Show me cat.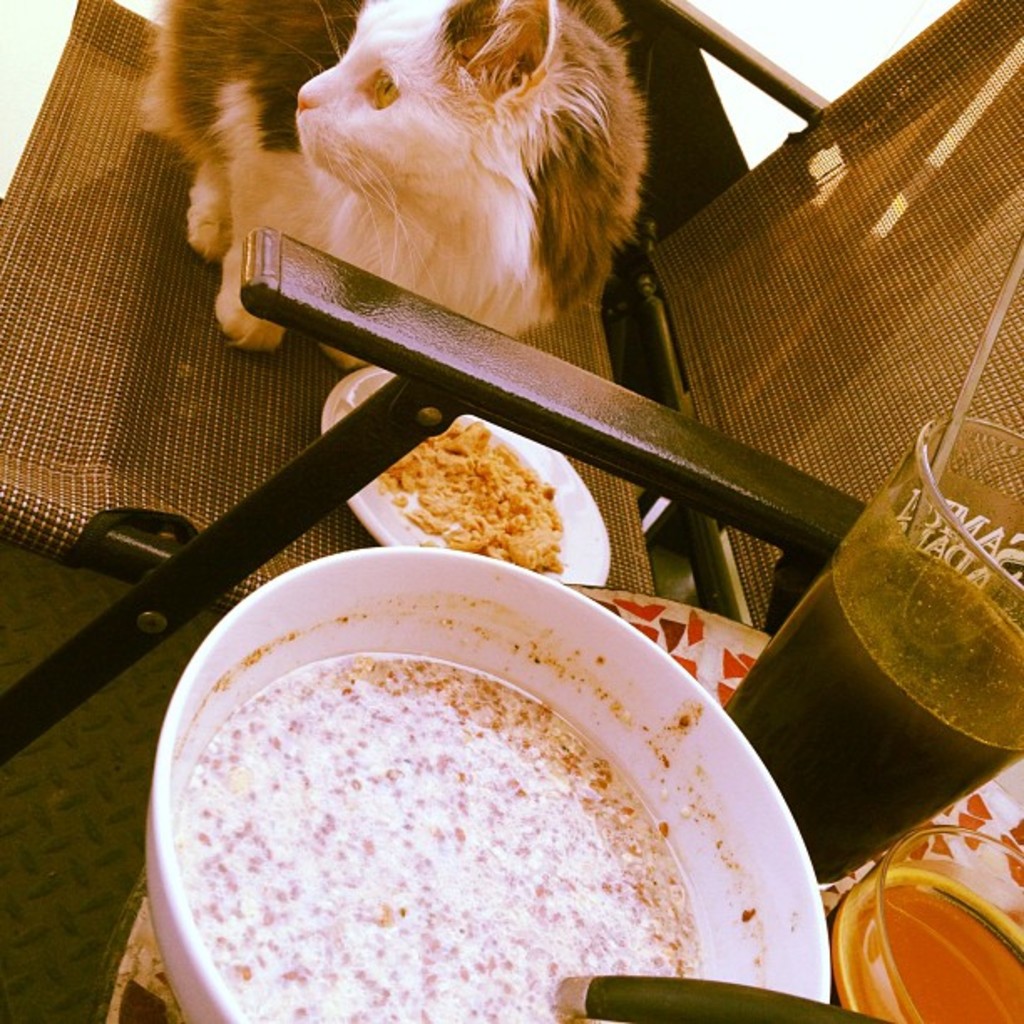
cat is here: left=134, top=0, right=653, bottom=366.
